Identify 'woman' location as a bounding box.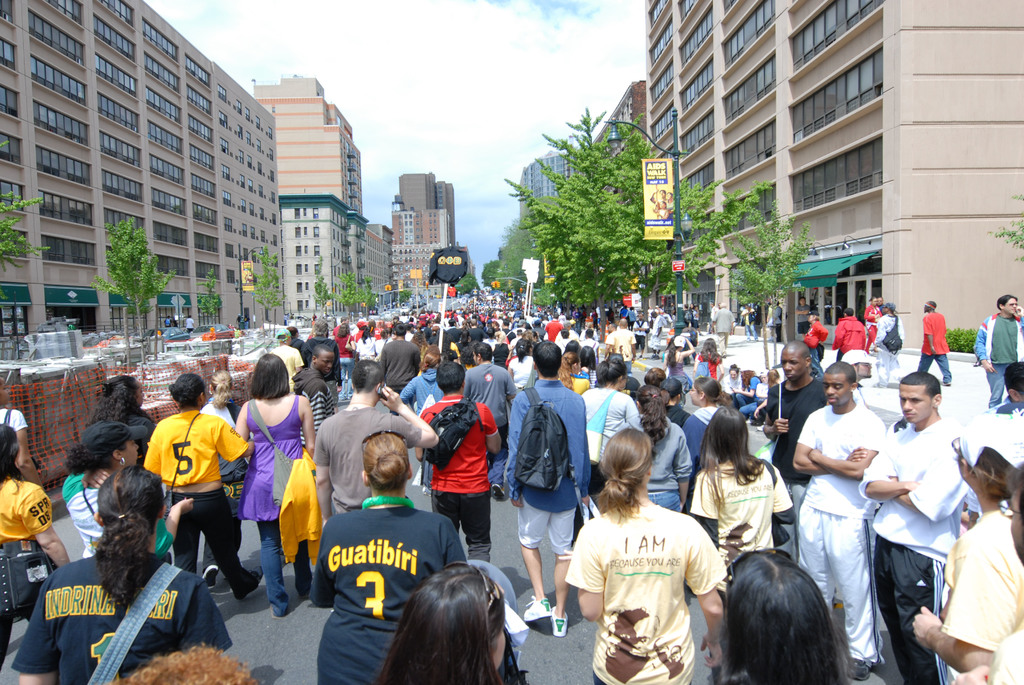
Rect(335, 324, 356, 400).
